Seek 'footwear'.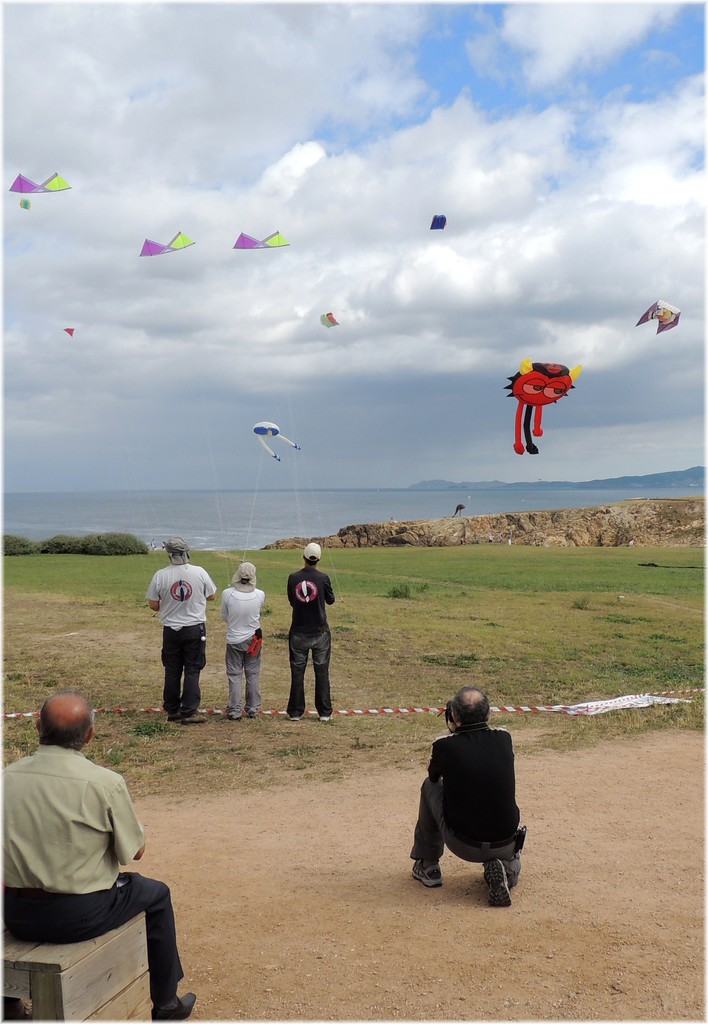
l=165, t=714, r=179, b=725.
